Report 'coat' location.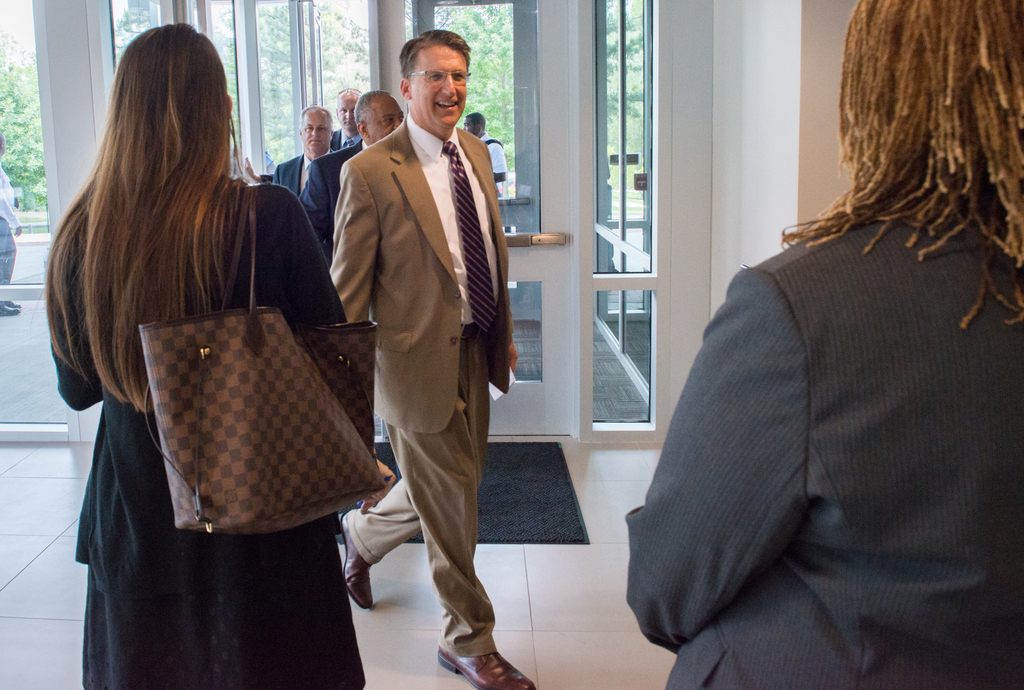
Report: pyautogui.locateOnScreen(282, 136, 371, 263).
